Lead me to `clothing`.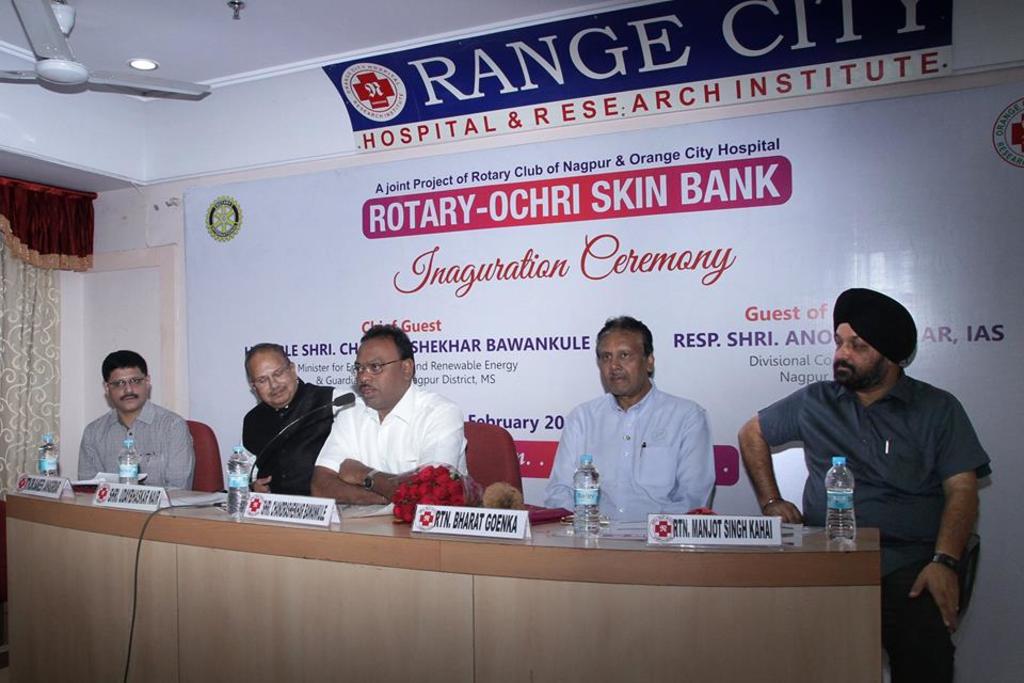
Lead to detection(310, 375, 475, 483).
